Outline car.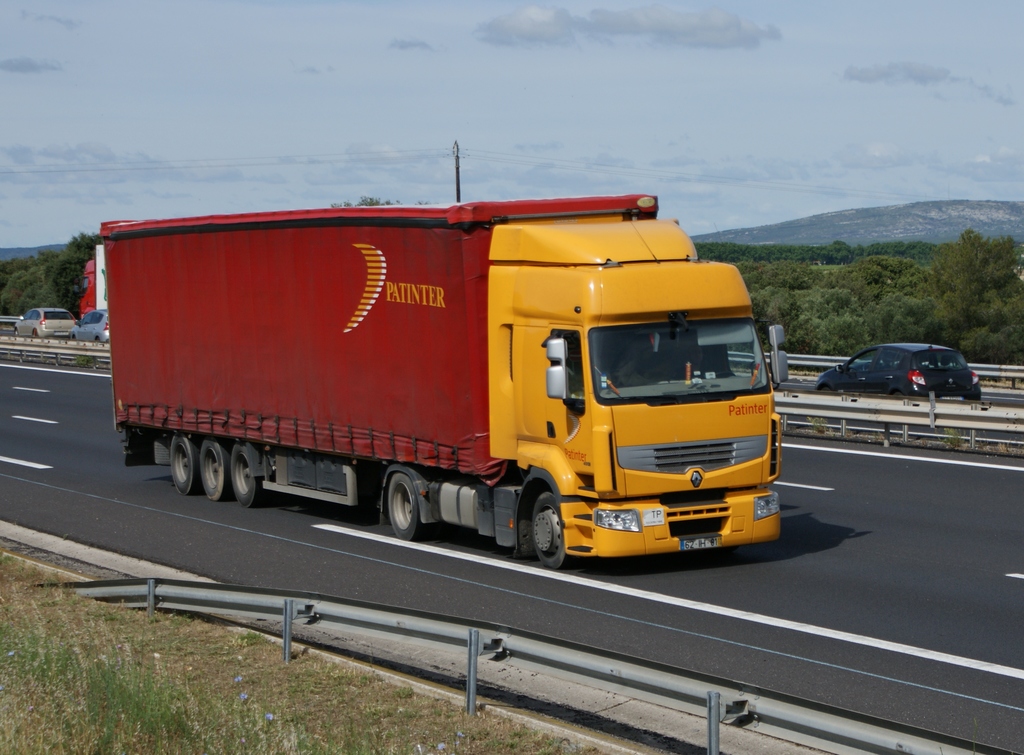
Outline: <bbox>807, 337, 988, 417</bbox>.
